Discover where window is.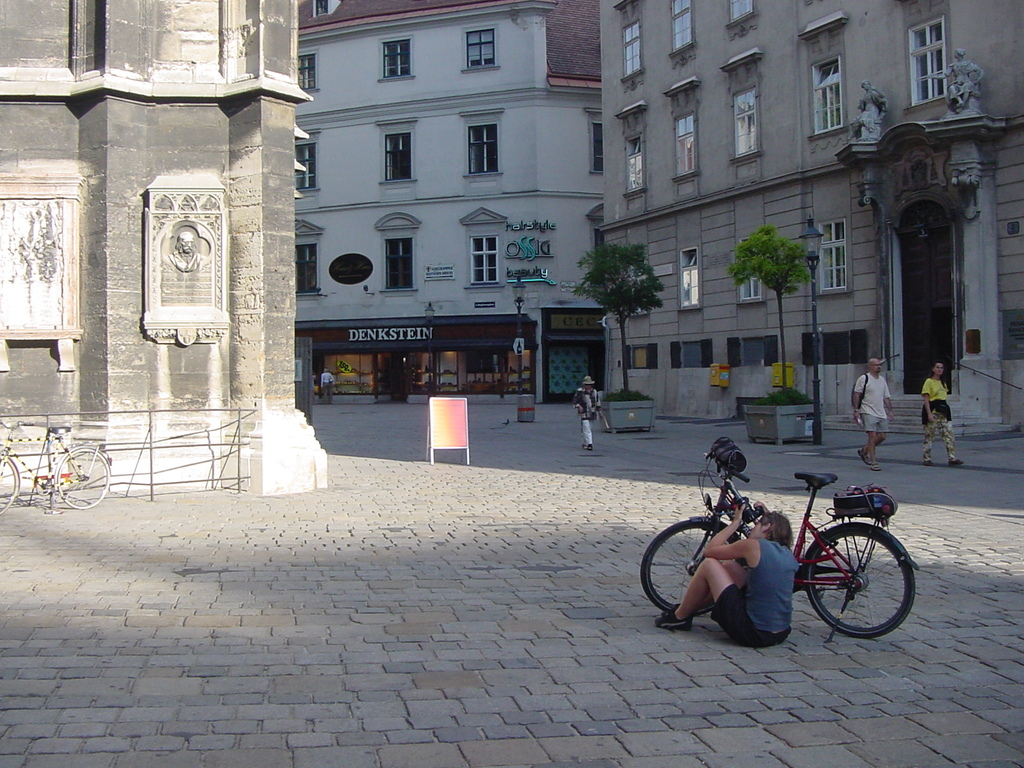
Discovered at bbox=(819, 221, 850, 294).
